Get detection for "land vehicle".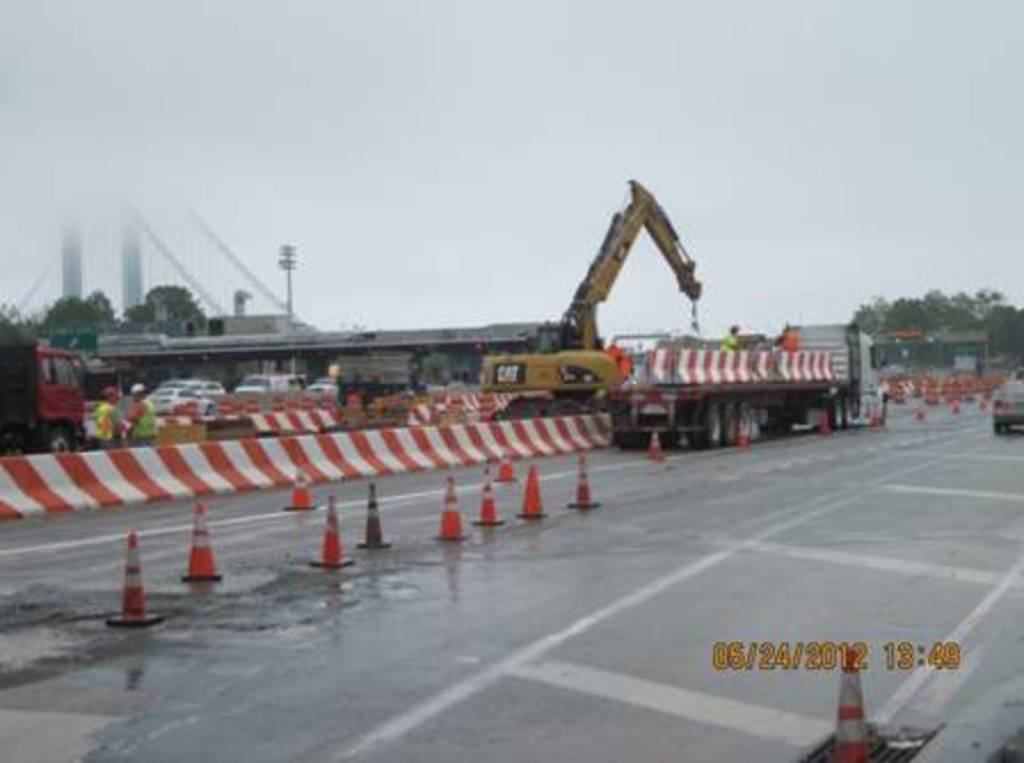
Detection: 999/375/1022/436.
